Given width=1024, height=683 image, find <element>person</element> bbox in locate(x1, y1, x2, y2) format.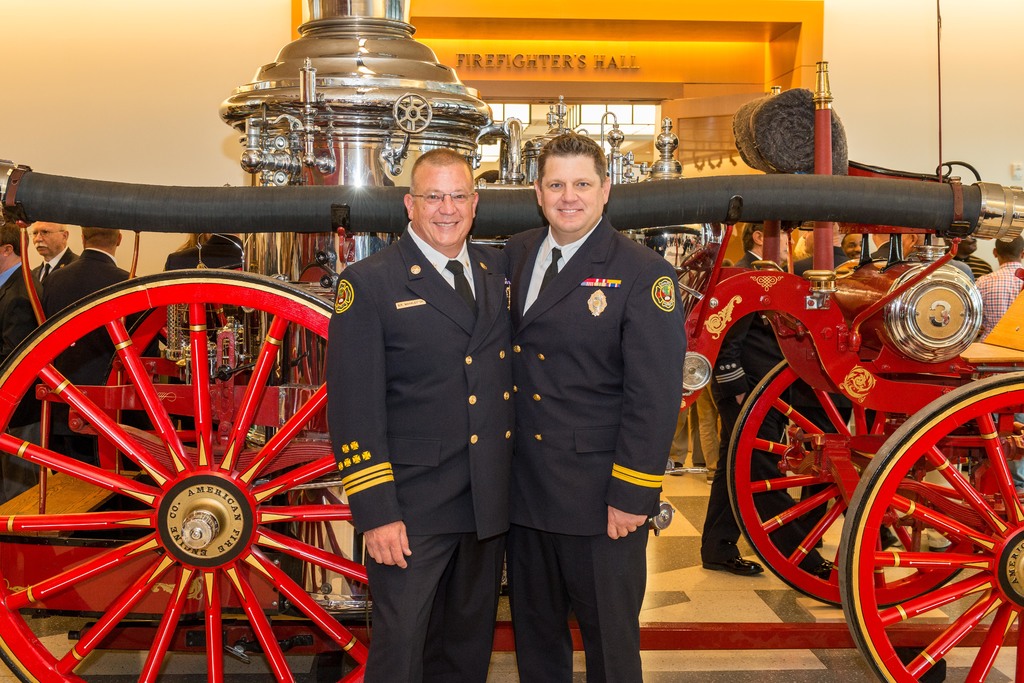
locate(190, 230, 255, 281).
